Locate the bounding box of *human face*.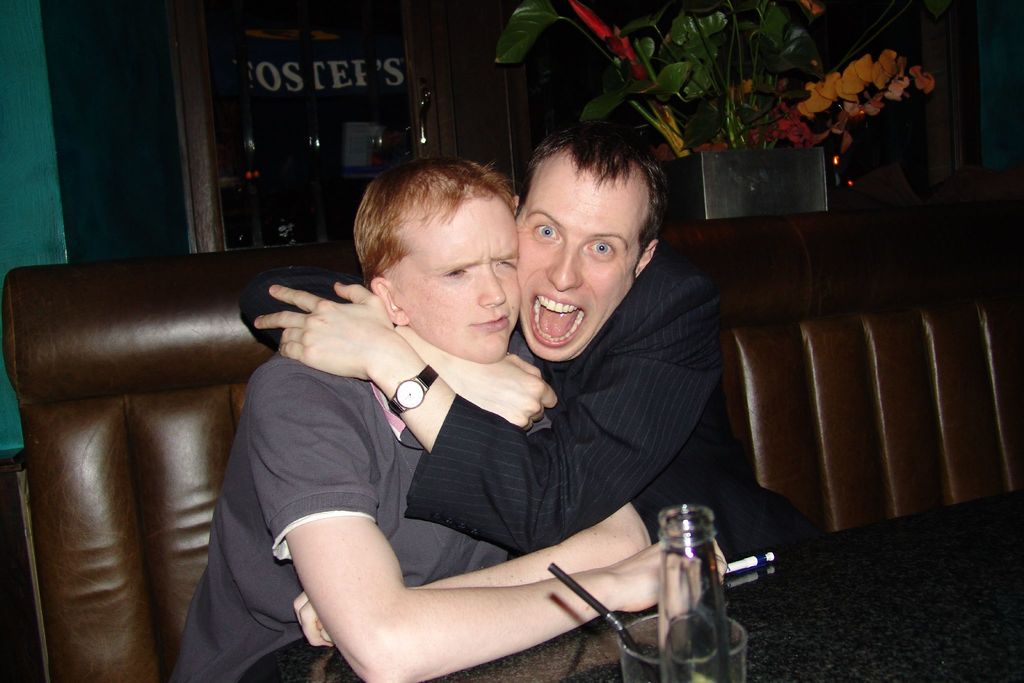
Bounding box: [518,146,652,360].
